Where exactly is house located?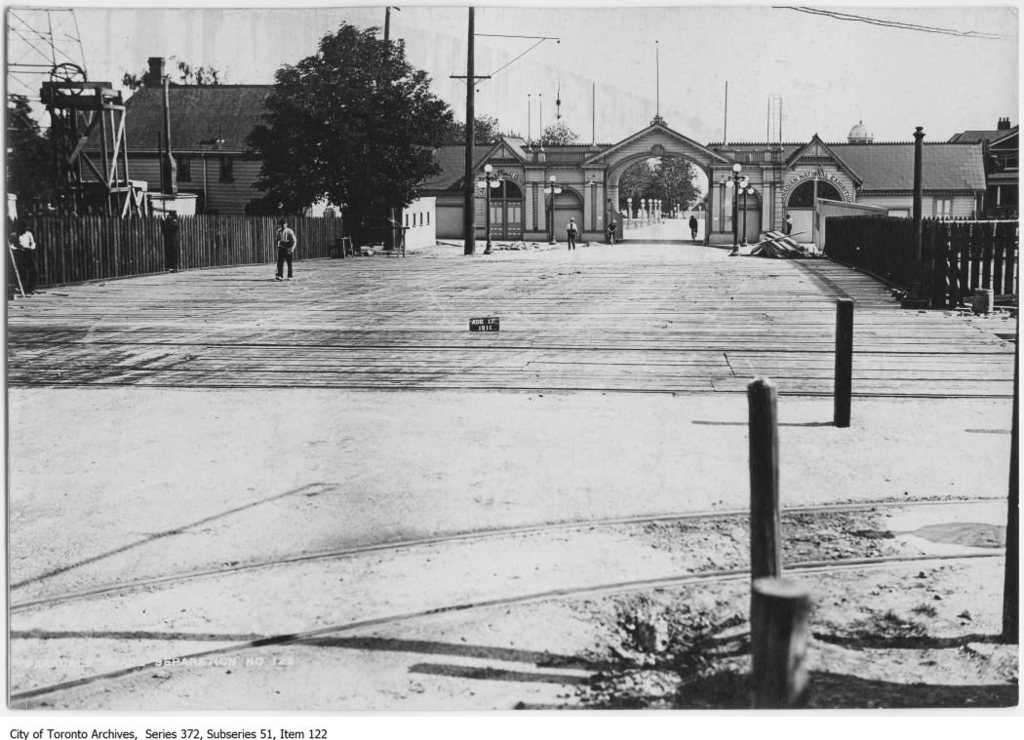
Its bounding box is x1=70, y1=52, x2=378, y2=265.
